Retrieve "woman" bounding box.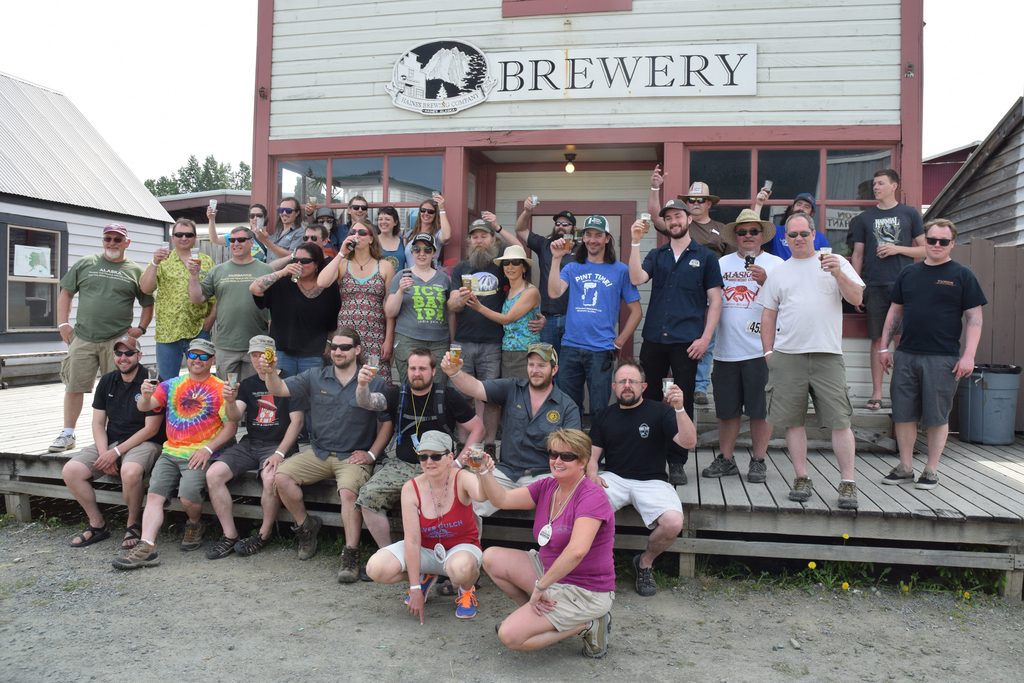
Bounding box: locate(465, 252, 549, 390).
